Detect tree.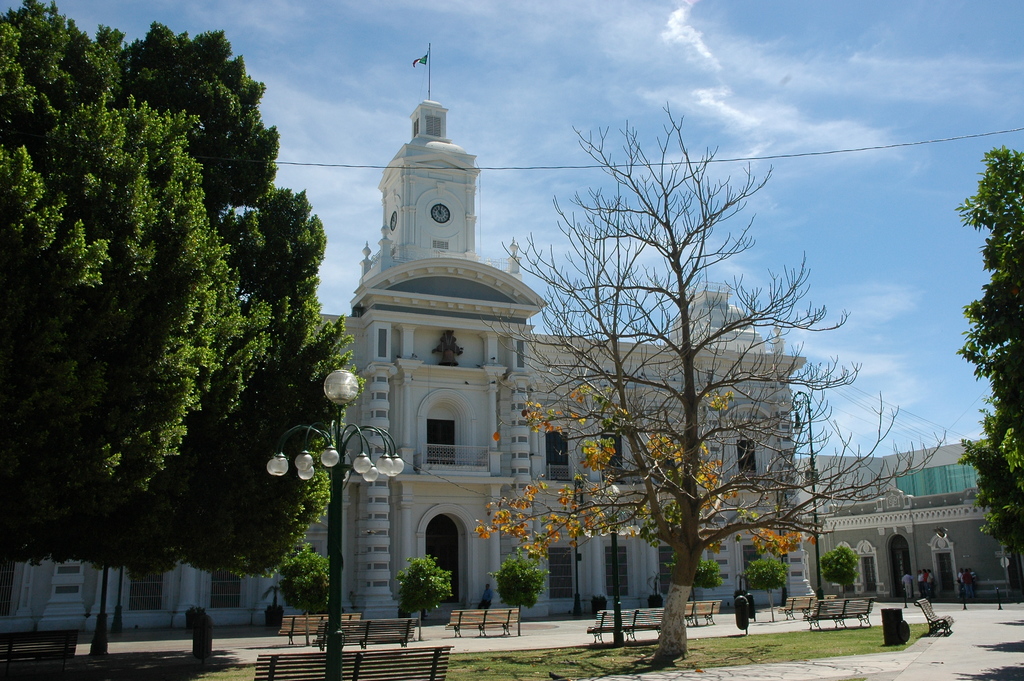
Detected at region(474, 99, 959, 666).
